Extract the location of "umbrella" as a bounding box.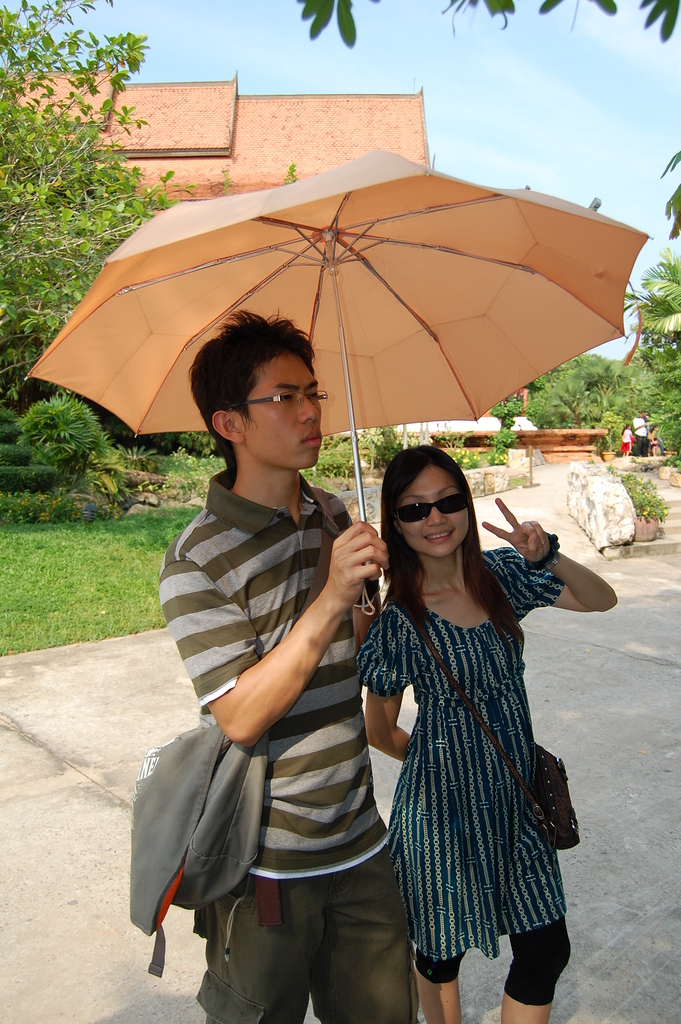
27,152,654,614.
